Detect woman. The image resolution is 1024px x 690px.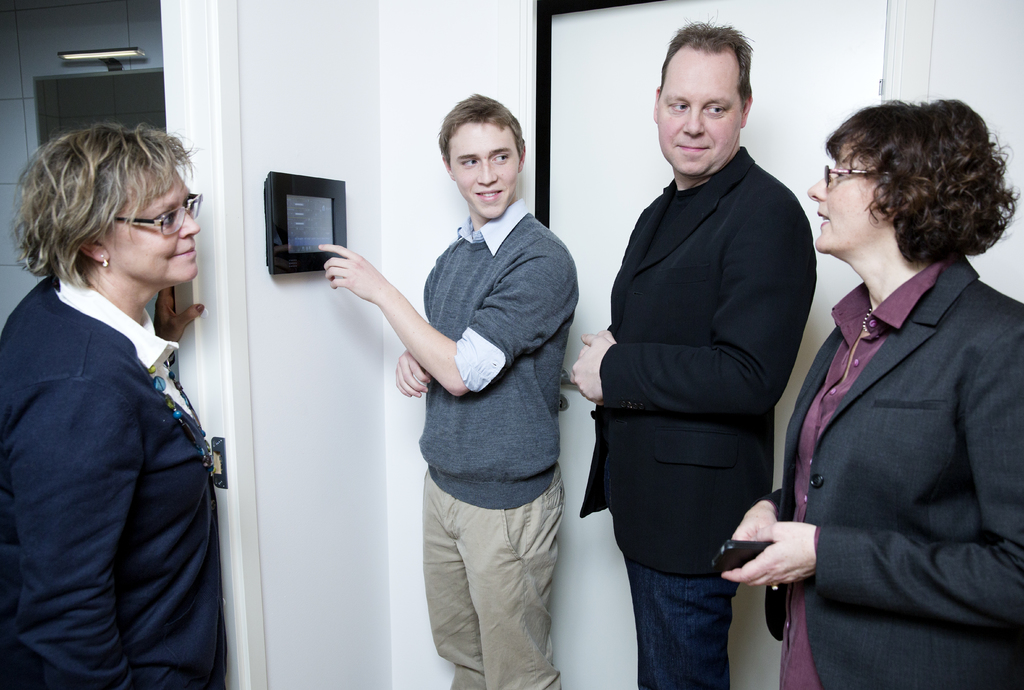
702 96 1023 689.
